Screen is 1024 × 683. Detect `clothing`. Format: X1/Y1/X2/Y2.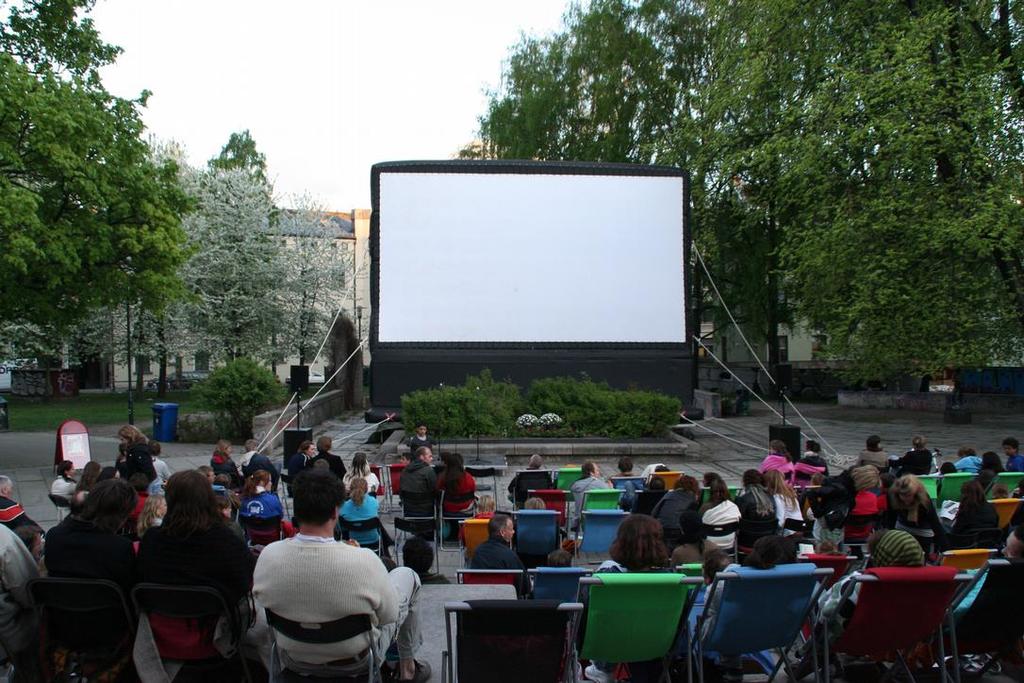
948/569/984/615.
